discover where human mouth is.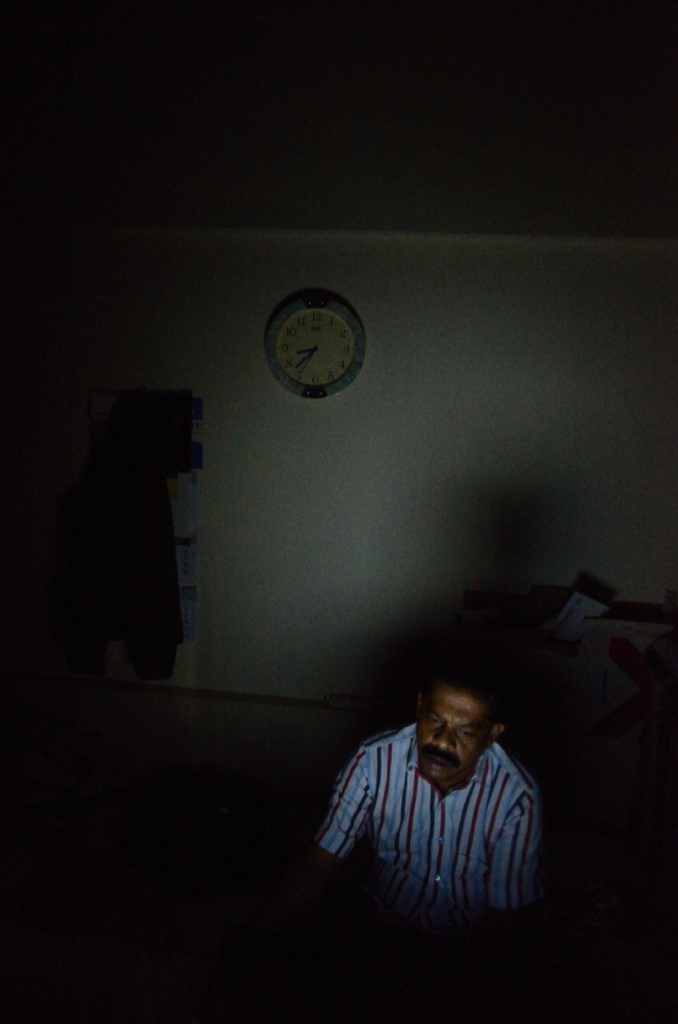
Discovered at (x1=430, y1=754, x2=447, y2=766).
